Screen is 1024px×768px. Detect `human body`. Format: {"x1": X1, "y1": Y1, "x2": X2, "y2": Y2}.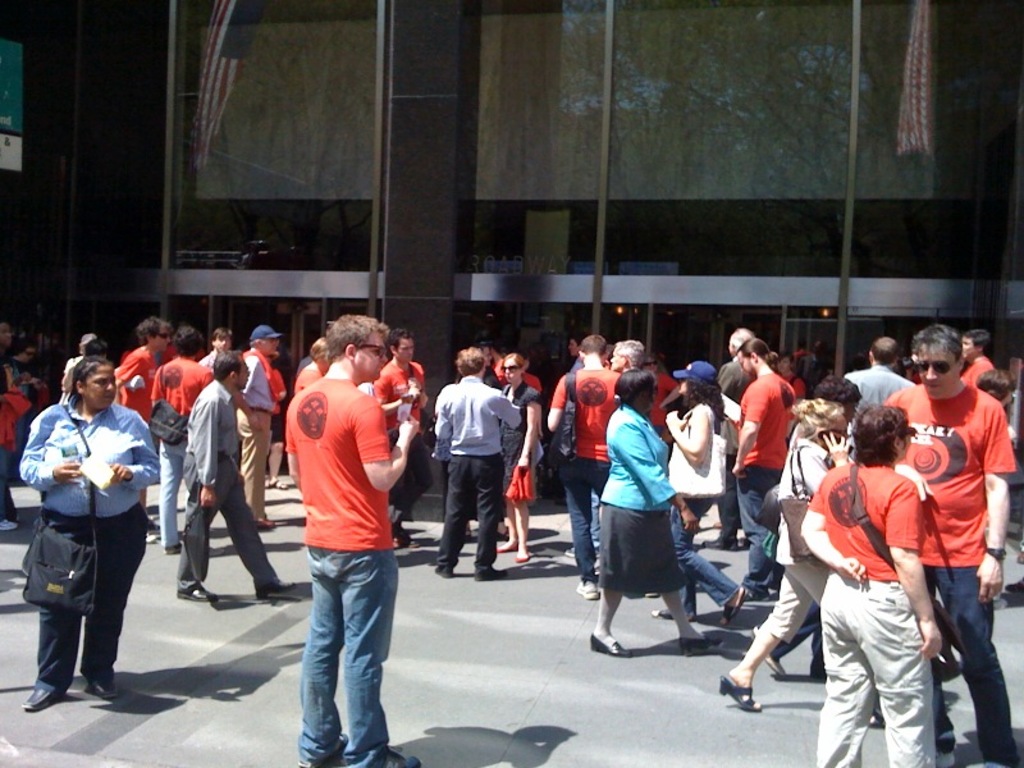
{"x1": 956, "y1": 353, "x2": 998, "y2": 385}.
